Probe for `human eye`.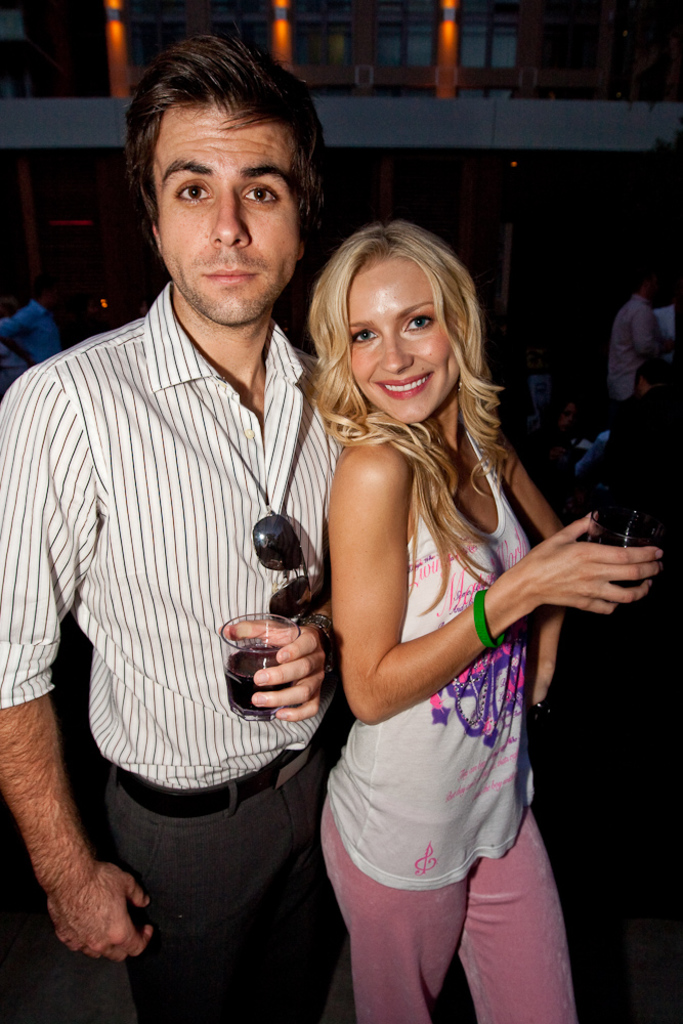
Probe result: {"left": 349, "top": 325, "right": 382, "bottom": 348}.
